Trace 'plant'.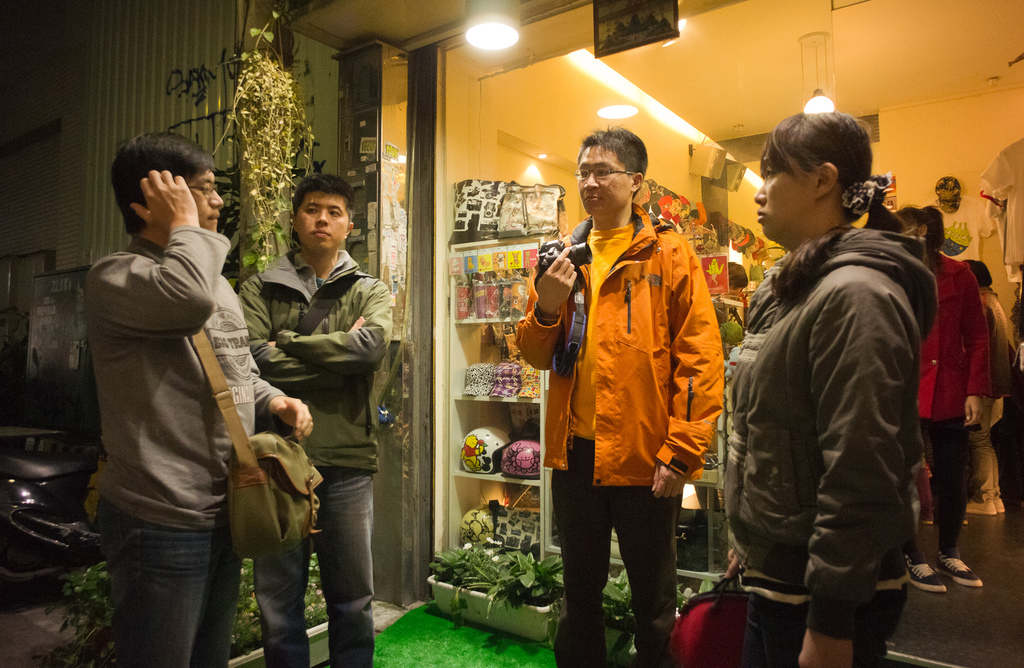
Traced to [x1=235, y1=553, x2=268, y2=650].
